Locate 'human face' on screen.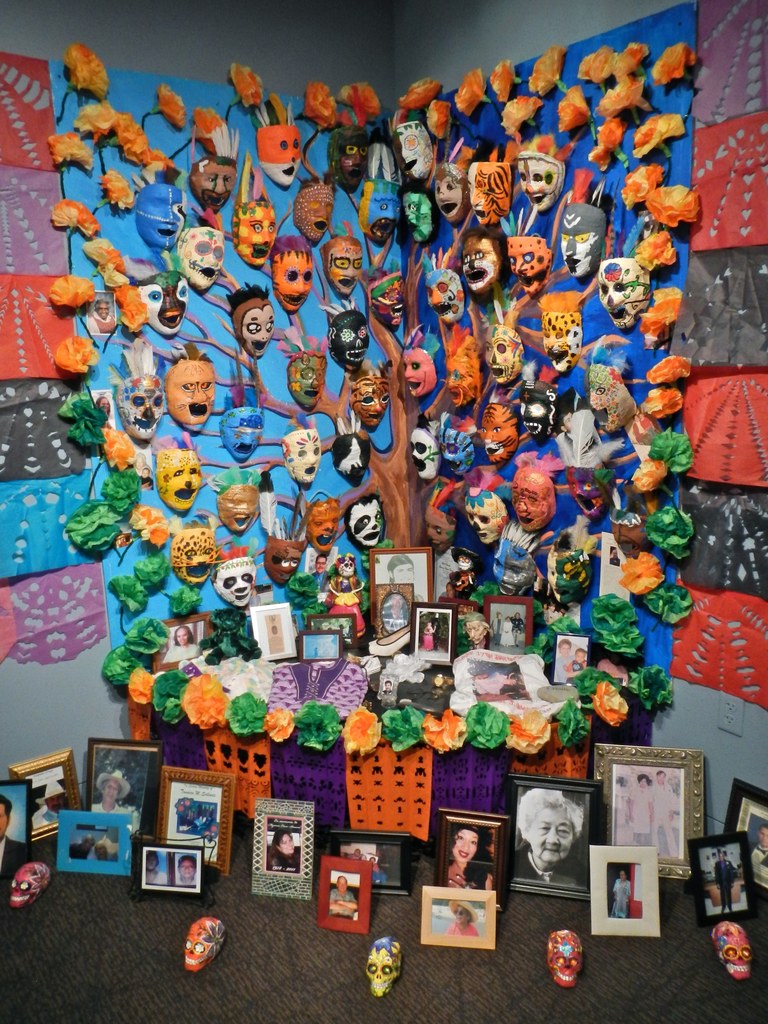
On screen at bbox=[93, 846, 110, 860].
